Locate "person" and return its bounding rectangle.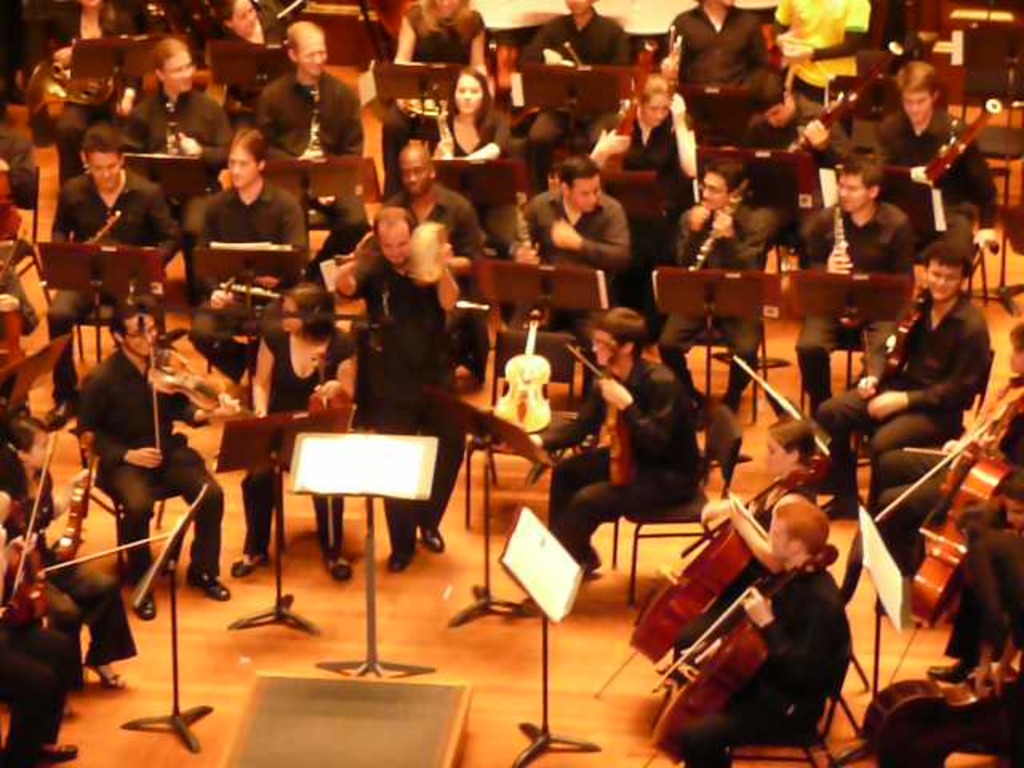
[x1=224, y1=283, x2=358, y2=584].
